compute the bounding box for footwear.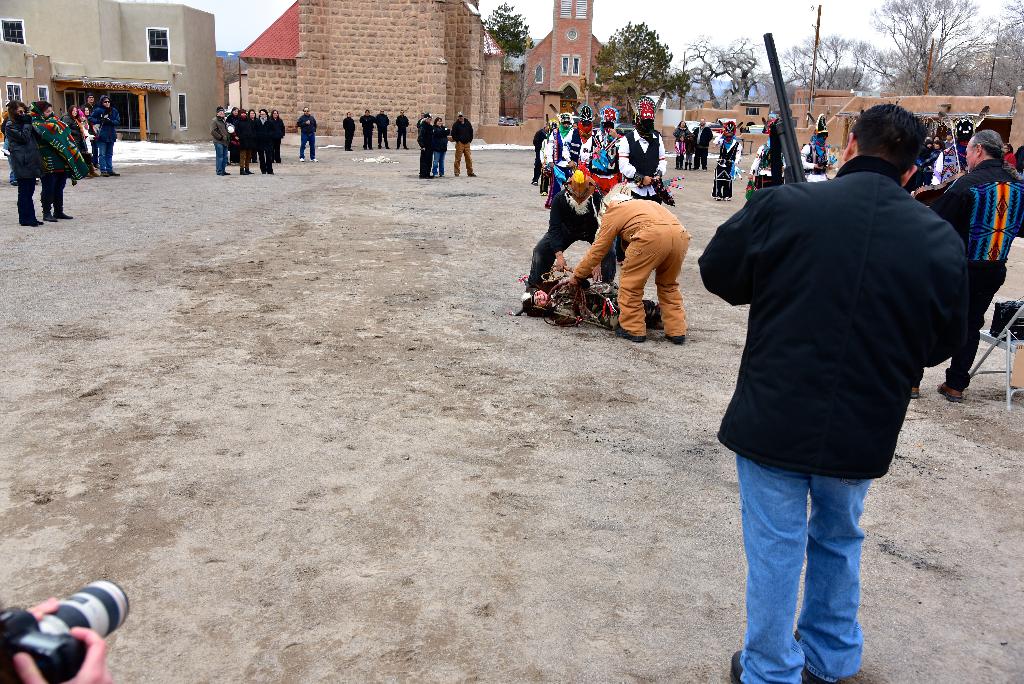
(left=426, top=172, right=434, bottom=178).
